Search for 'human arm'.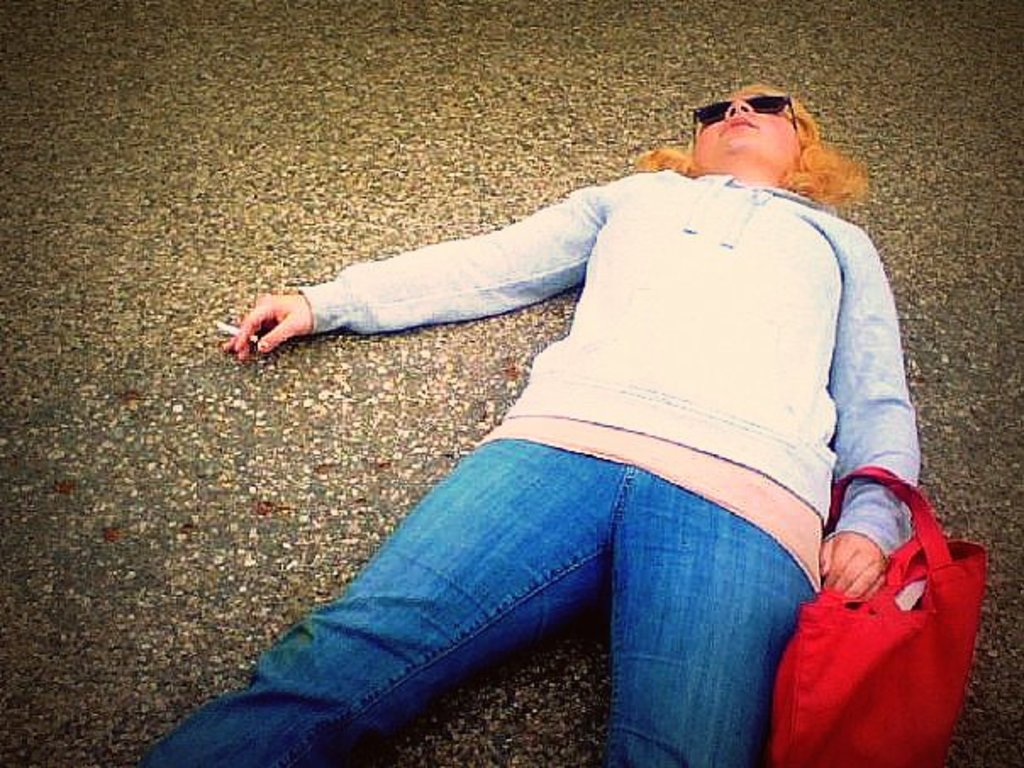
Found at 810/227/921/600.
